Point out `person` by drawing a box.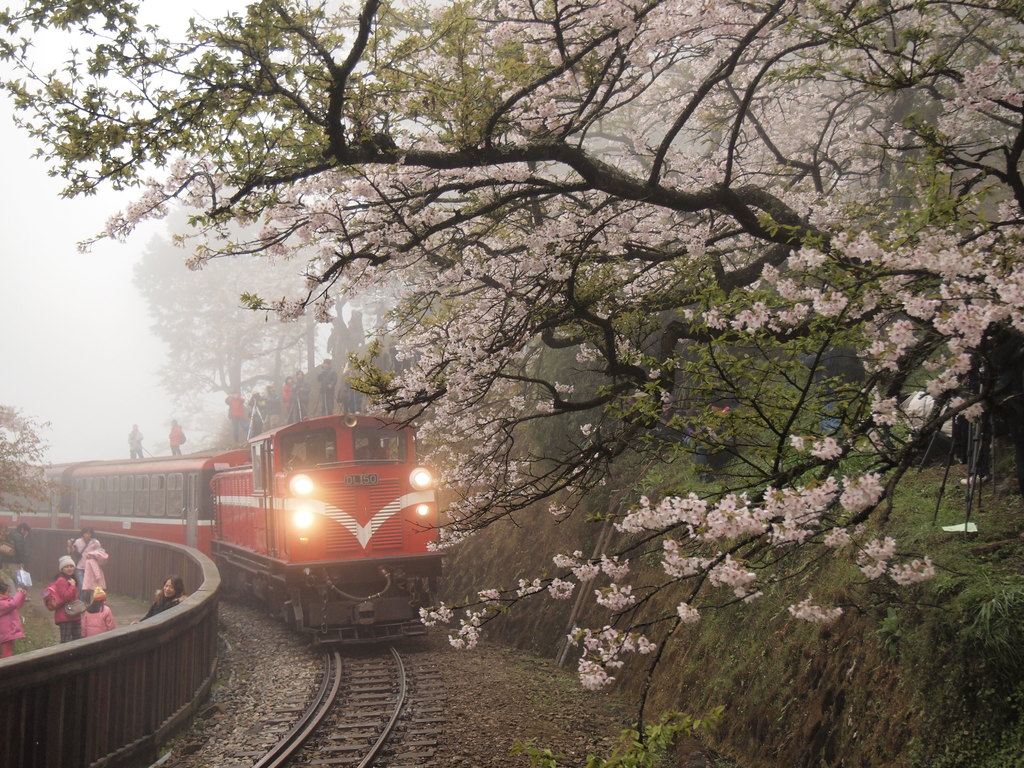
select_region(2, 577, 30, 655).
